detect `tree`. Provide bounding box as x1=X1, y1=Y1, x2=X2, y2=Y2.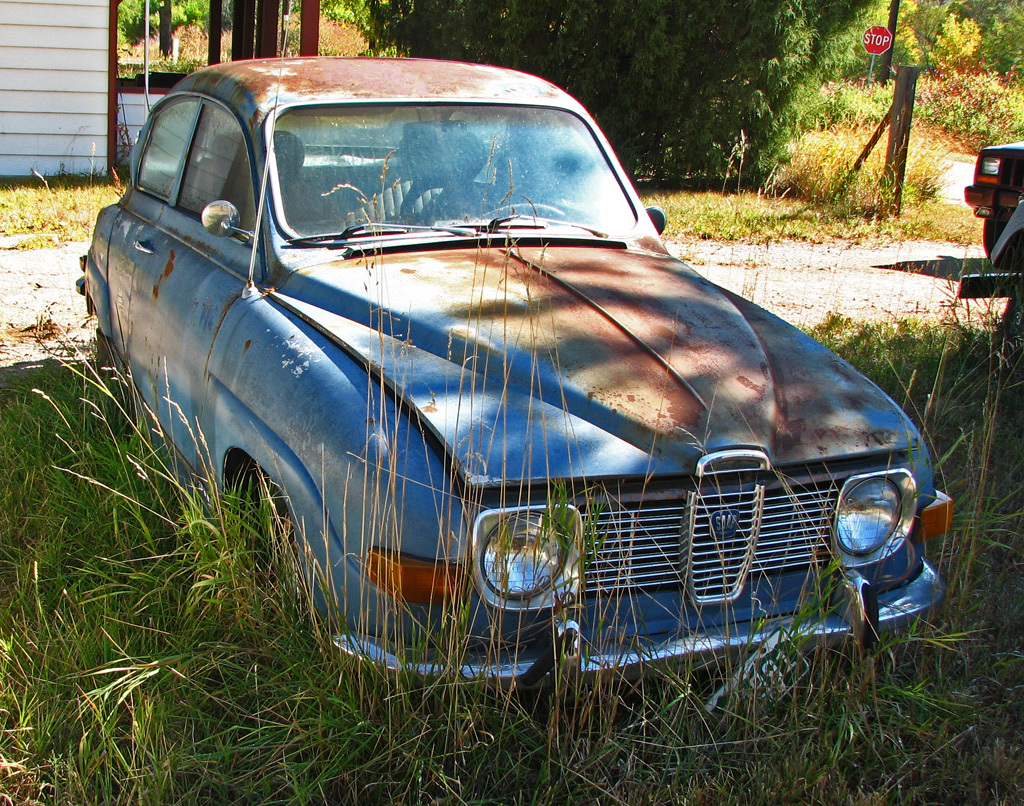
x1=889, y1=0, x2=939, y2=67.
